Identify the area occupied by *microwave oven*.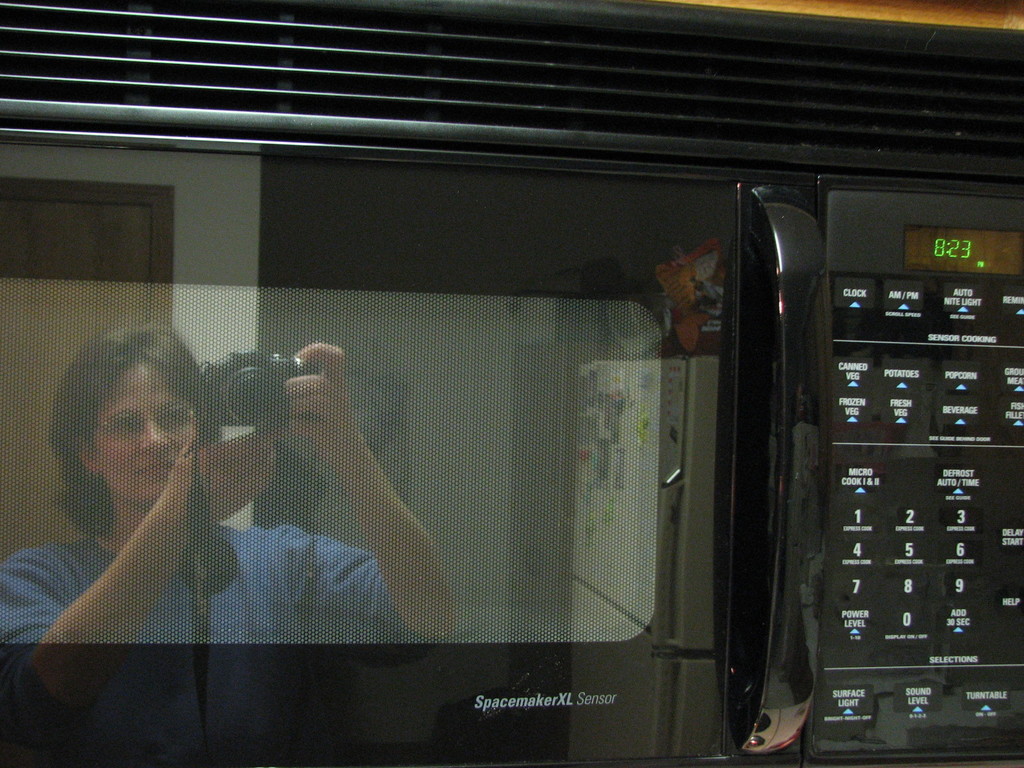
Area: 0,0,1023,767.
